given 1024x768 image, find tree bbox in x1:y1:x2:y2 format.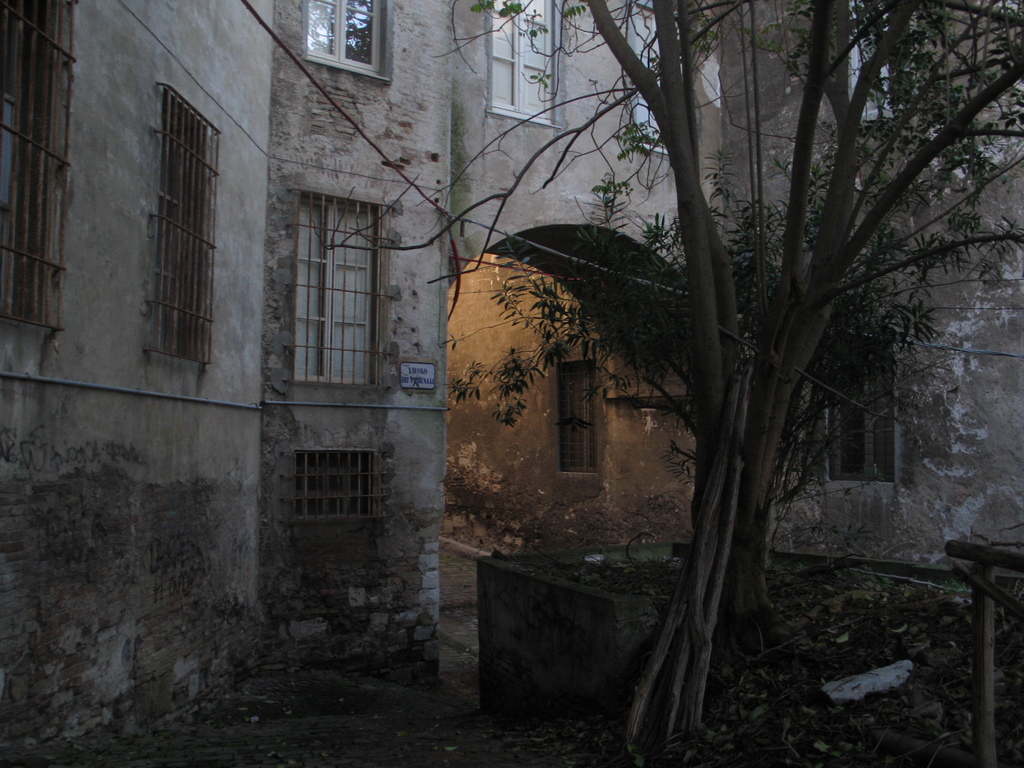
678:0:957:520.
